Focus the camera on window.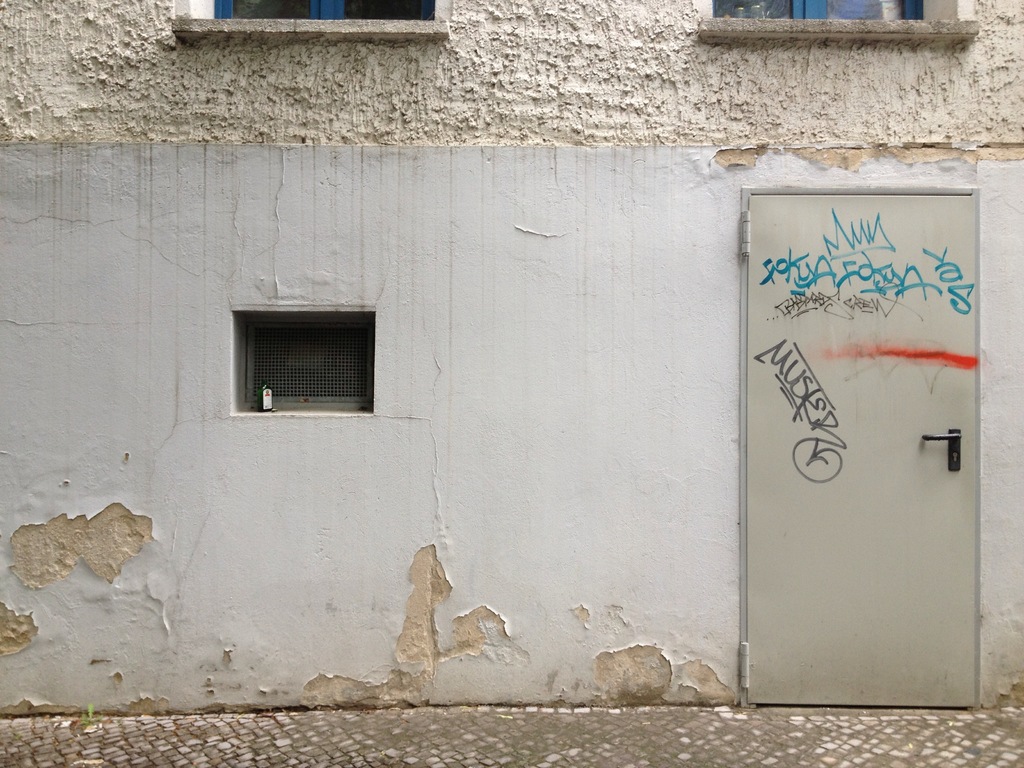
Focus region: x1=710, y1=0, x2=964, y2=36.
